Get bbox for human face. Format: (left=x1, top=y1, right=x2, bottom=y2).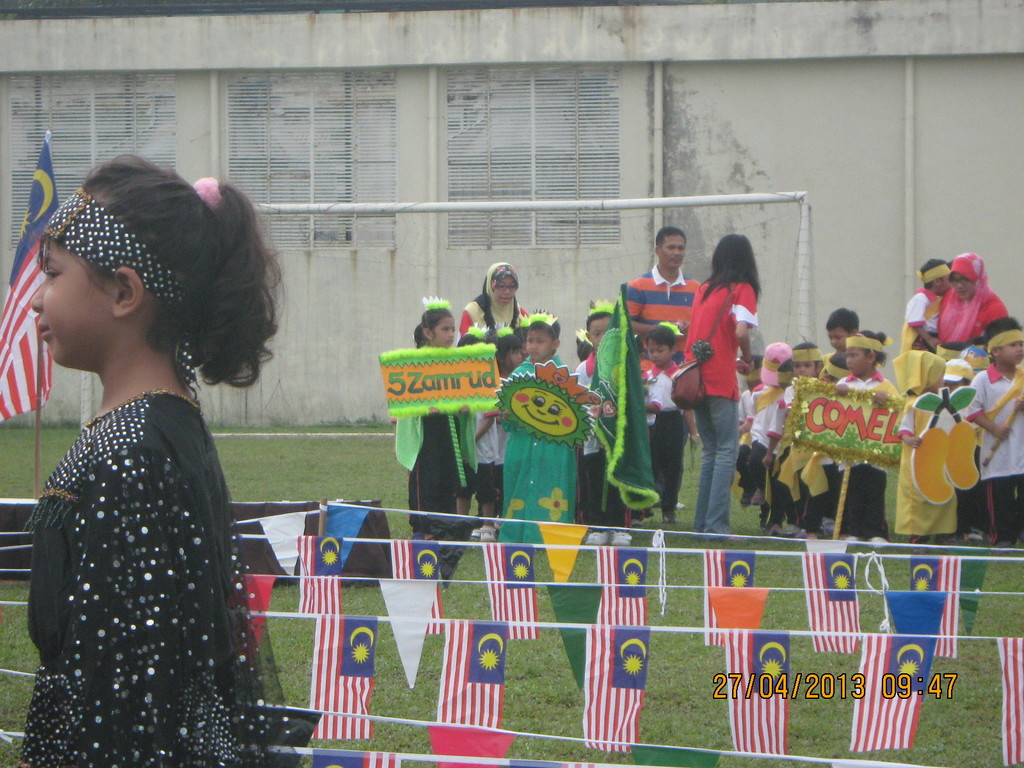
(left=517, top=322, right=556, bottom=362).
